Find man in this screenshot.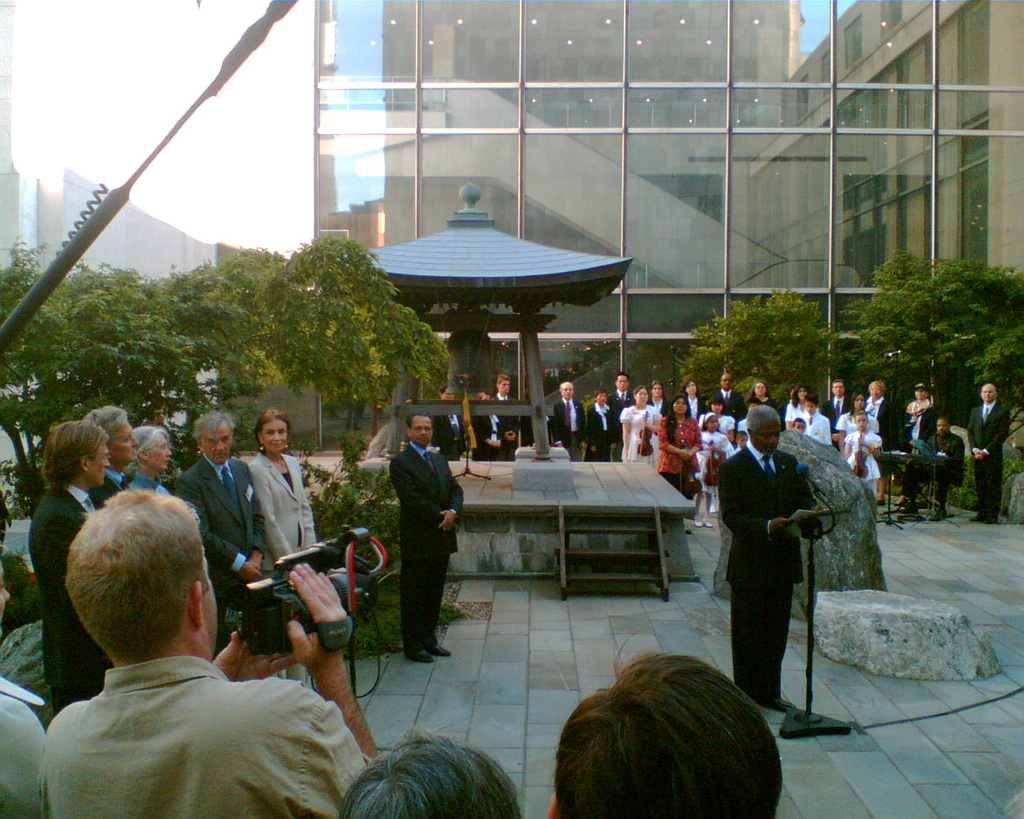
The bounding box for man is [486, 370, 524, 452].
